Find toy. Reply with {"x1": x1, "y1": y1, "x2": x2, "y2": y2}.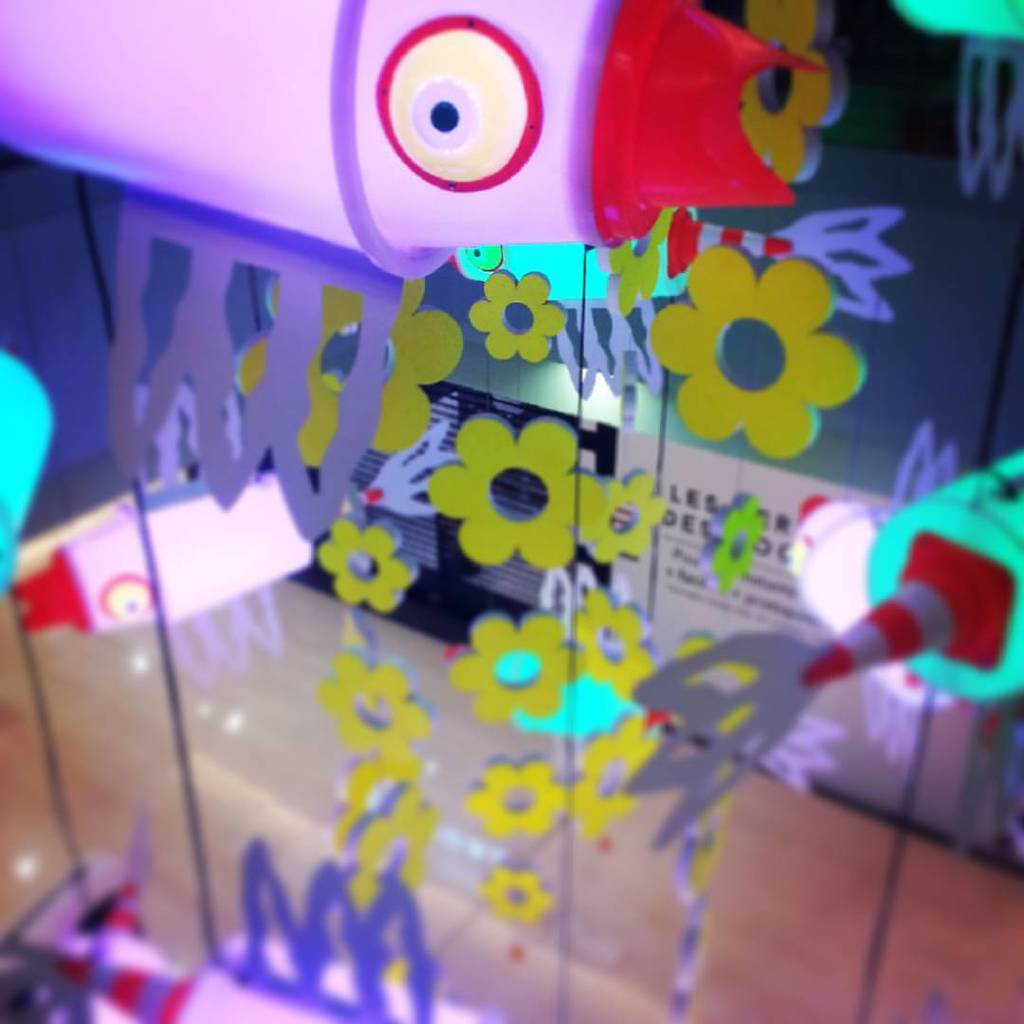
{"x1": 564, "y1": 601, "x2": 661, "y2": 716}.
